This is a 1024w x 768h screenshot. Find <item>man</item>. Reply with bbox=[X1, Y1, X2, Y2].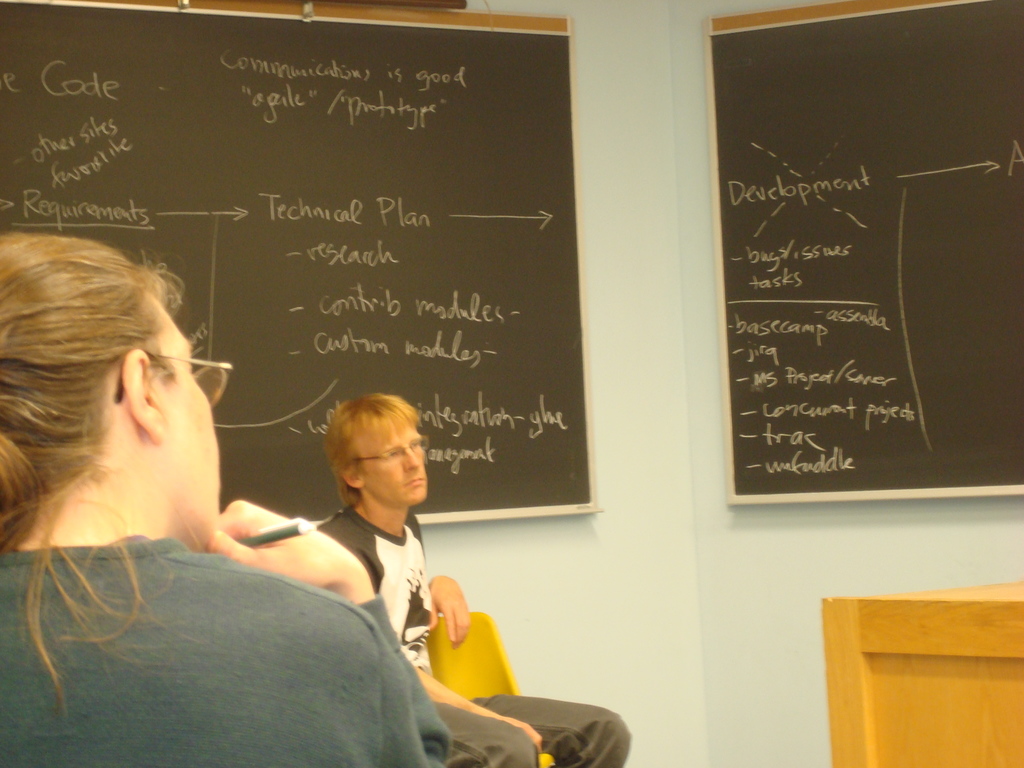
bbox=[314, 396, 628, 767].
